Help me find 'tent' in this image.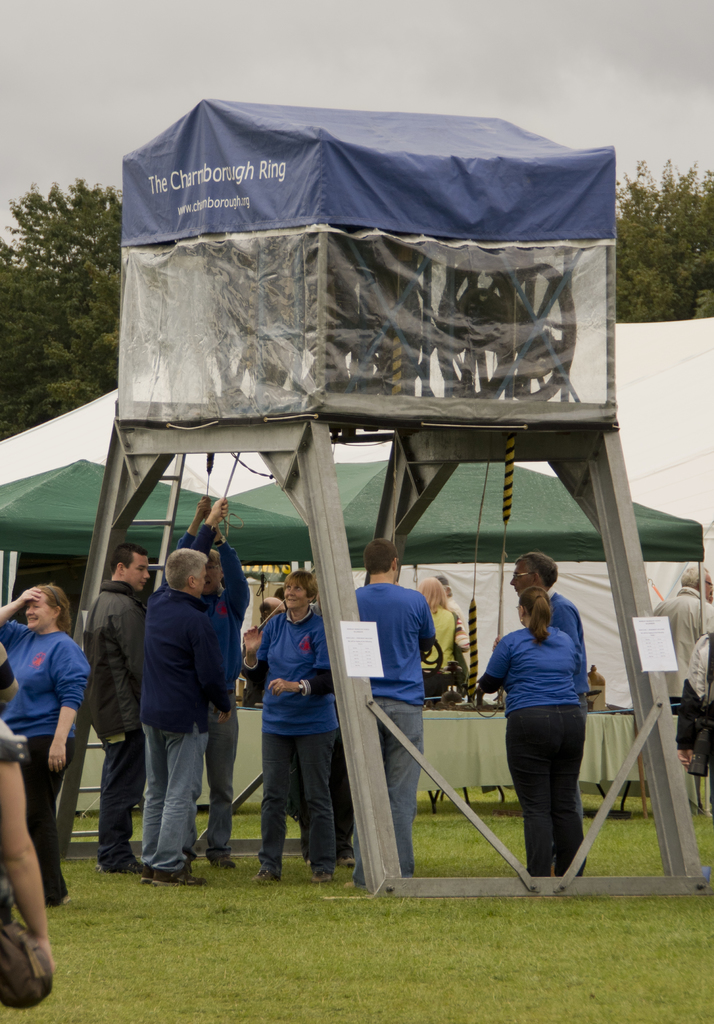
Found it: select_region(0, 447, 312, 556).
